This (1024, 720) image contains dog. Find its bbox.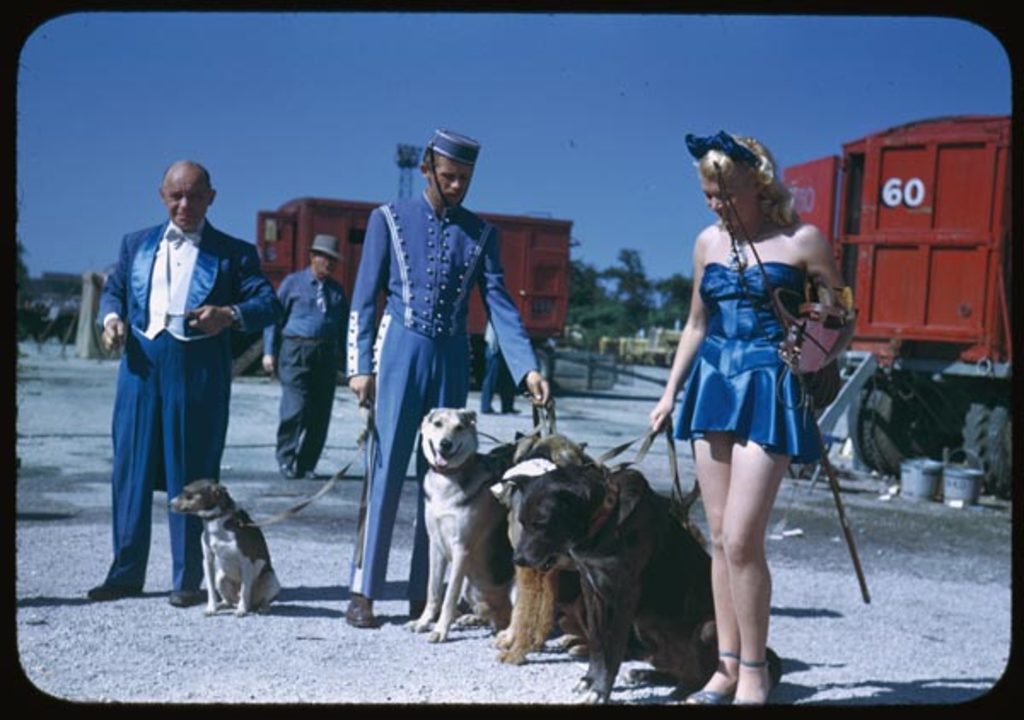
406/404/524/650.
